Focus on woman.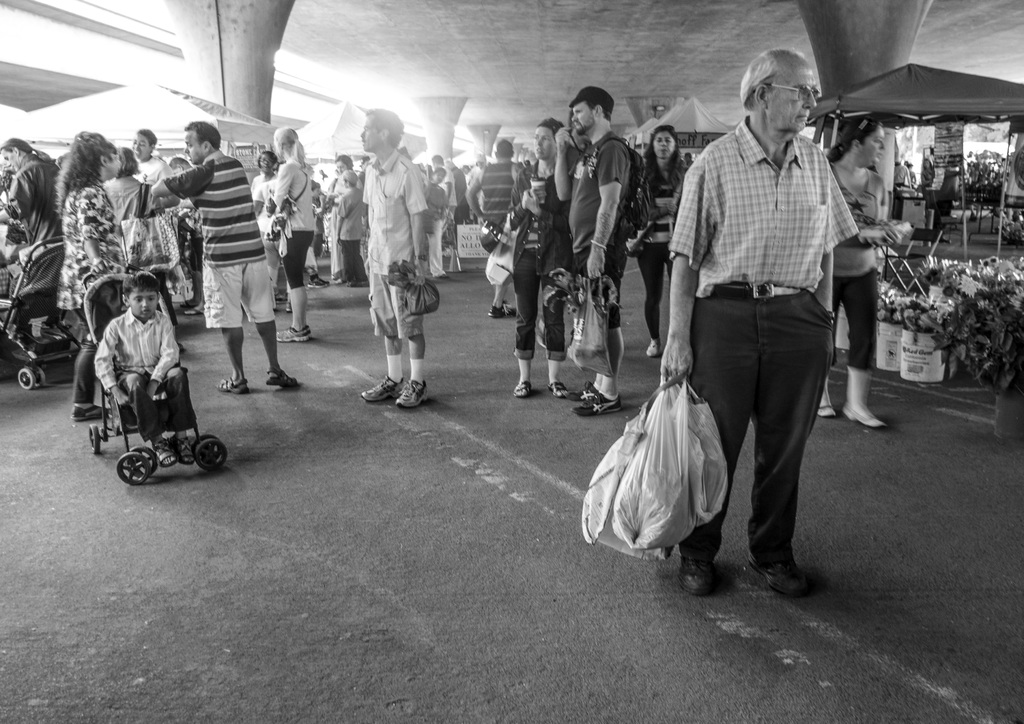
Focused at detection(513, 117, 571, 397).
